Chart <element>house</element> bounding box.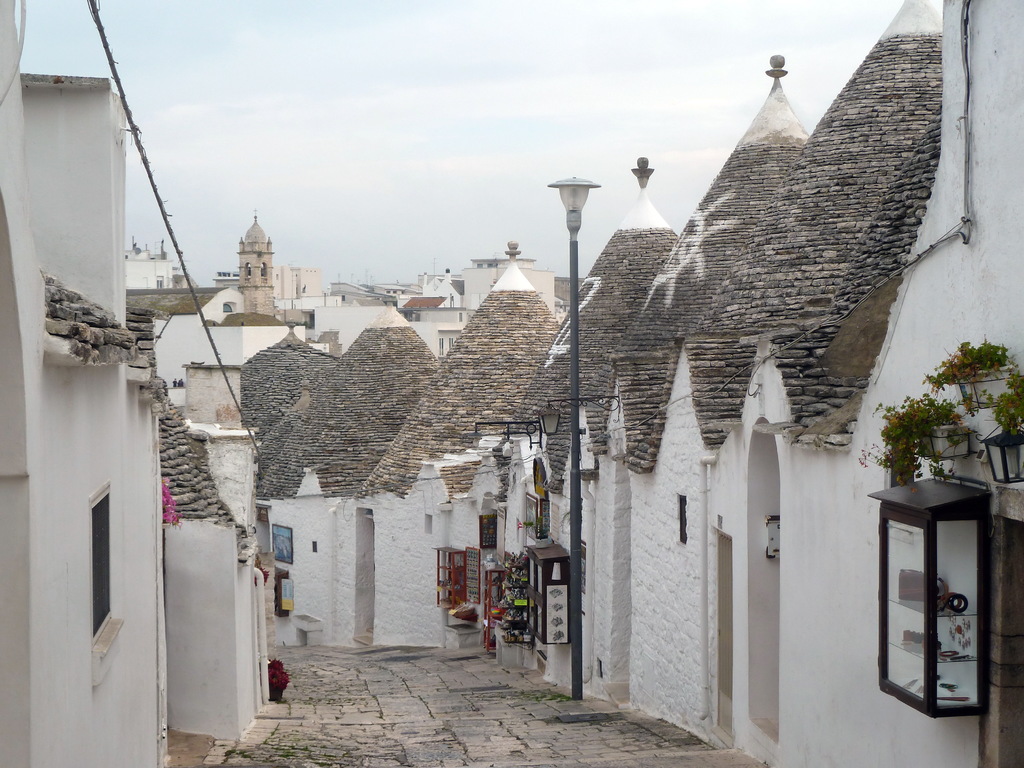
Charted: (579,89,787,739).
